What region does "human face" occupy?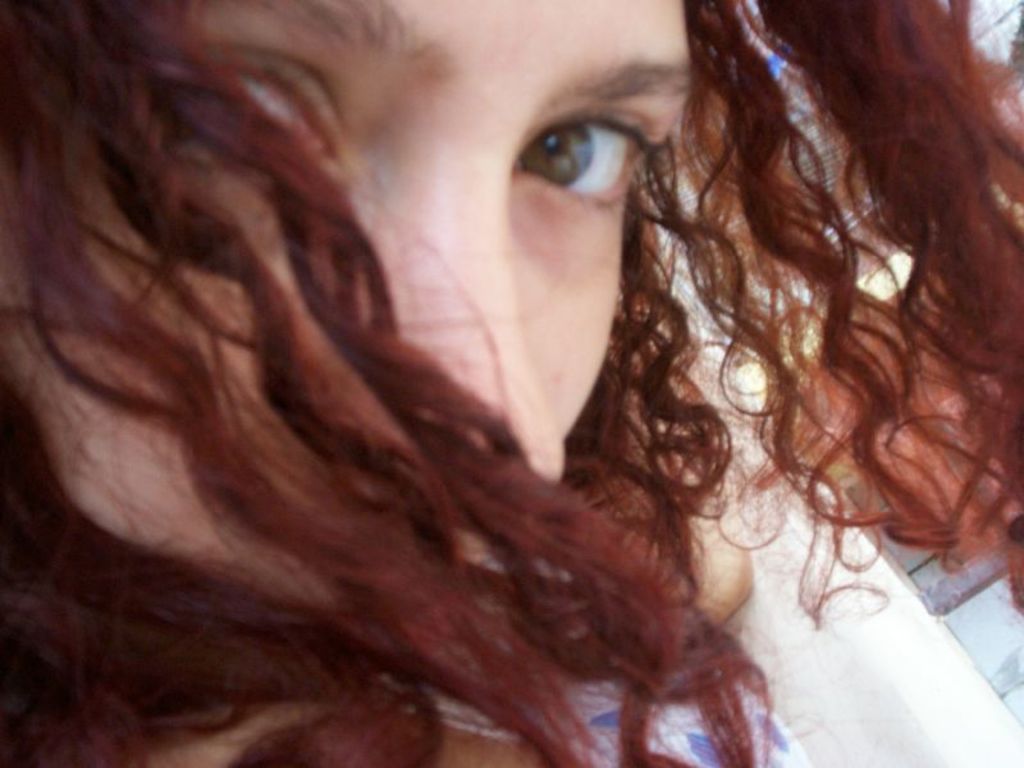
(0, 0, 694, 767).
